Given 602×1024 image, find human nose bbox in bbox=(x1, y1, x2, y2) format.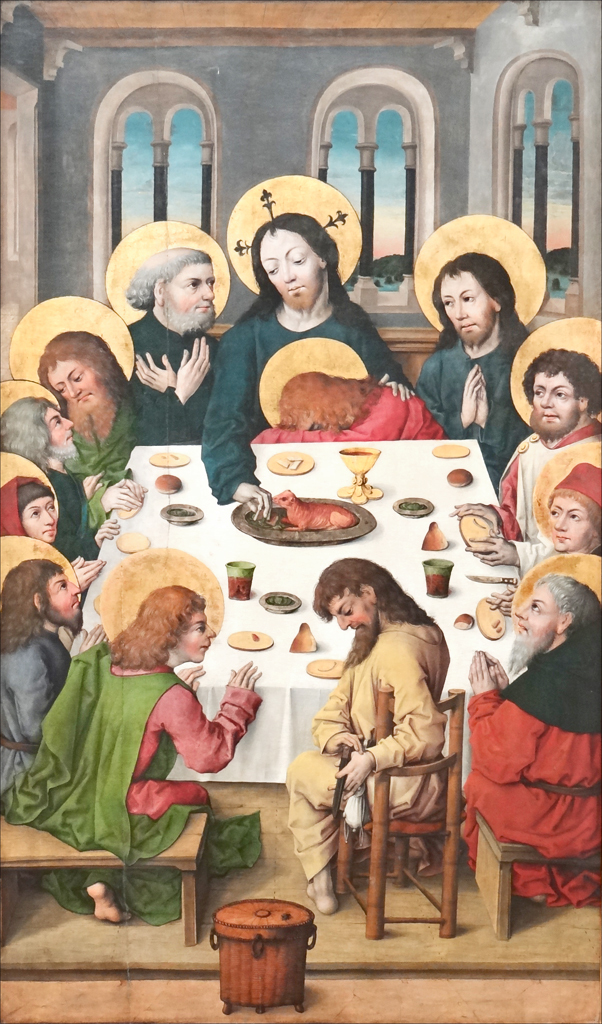
bbox=(205, 621, 219, 641).
